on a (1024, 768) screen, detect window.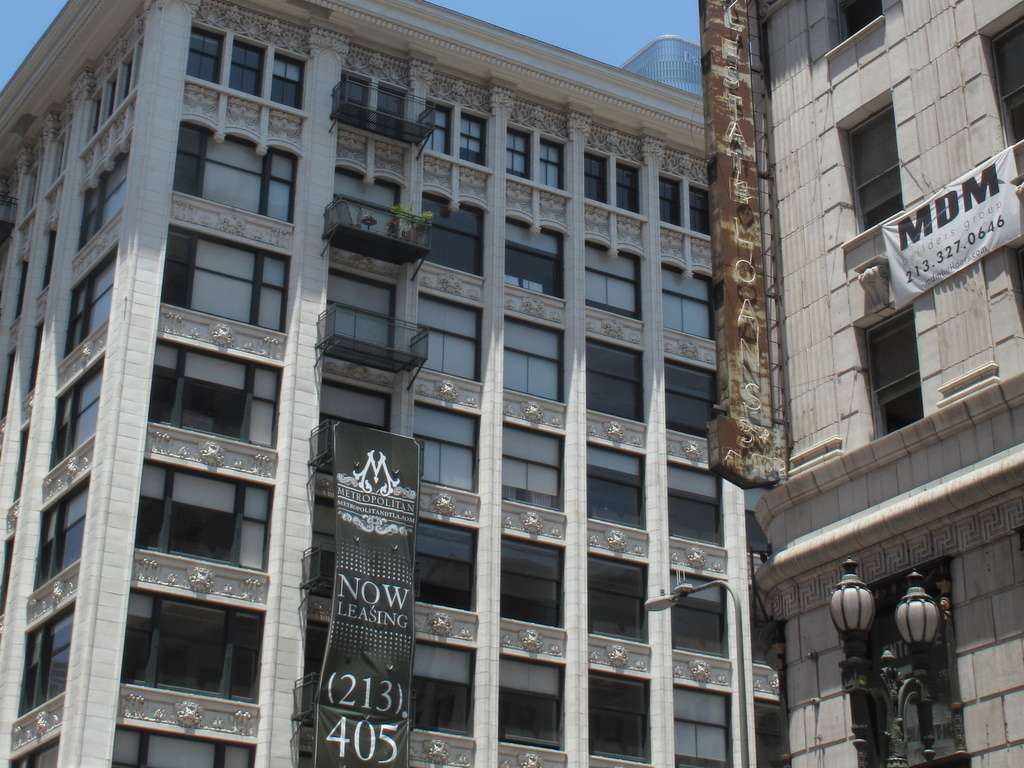
[x1=585, y1=430, x2=654, y2=536].
